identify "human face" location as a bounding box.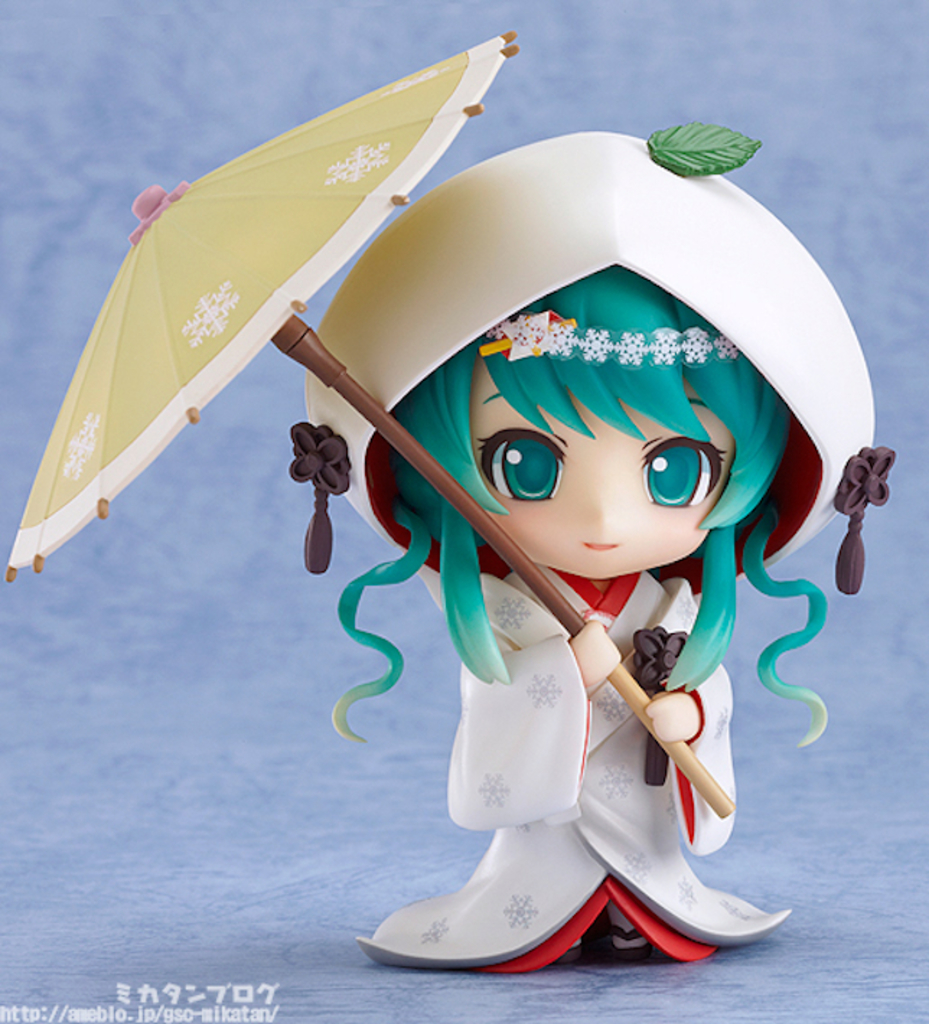
pyautogui.locateOnScreen(480, 352, 733, 586).
